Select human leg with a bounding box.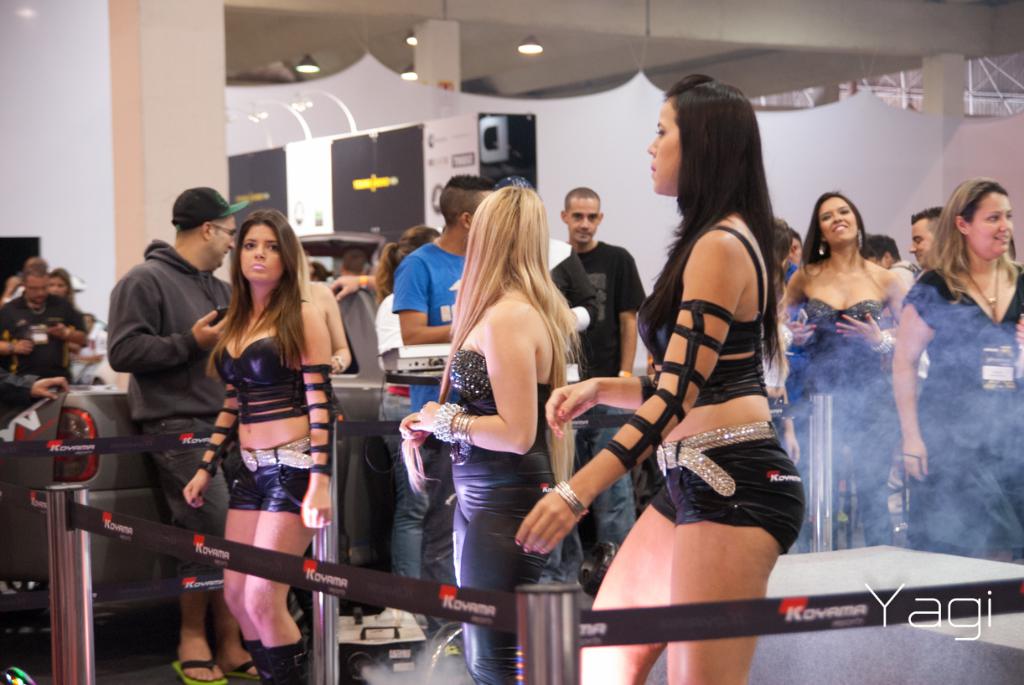
[left=242, top=441, right=311, bottom=684].
